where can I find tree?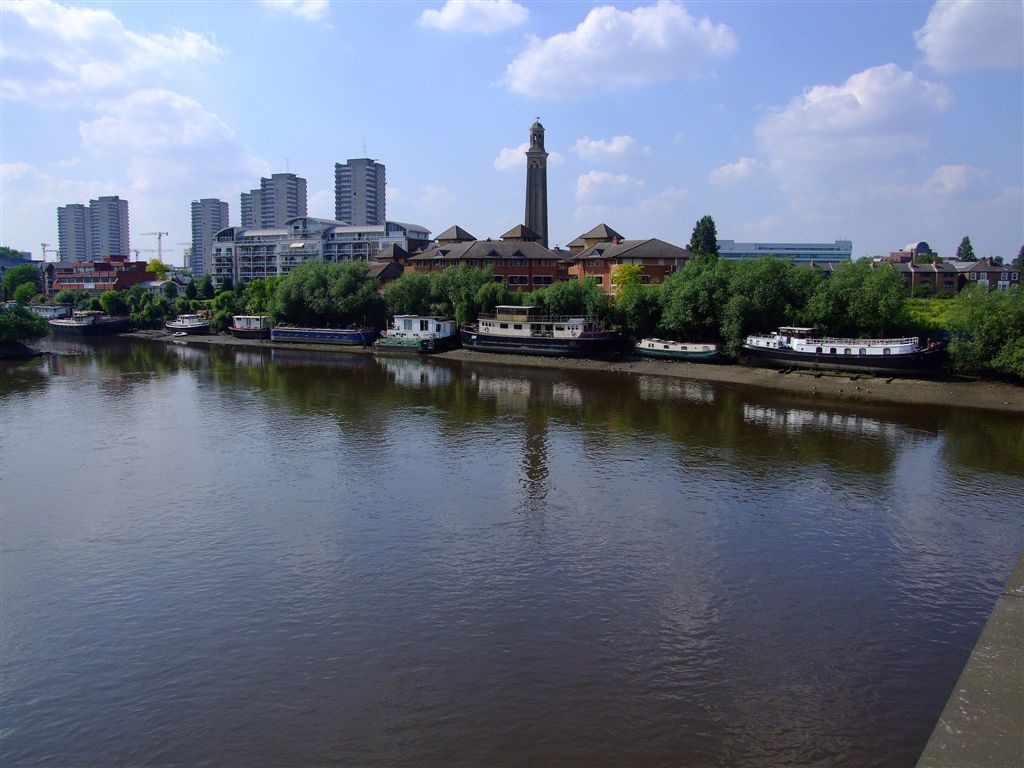
You can find it at <region>240, 273, 283, 317</region>.
